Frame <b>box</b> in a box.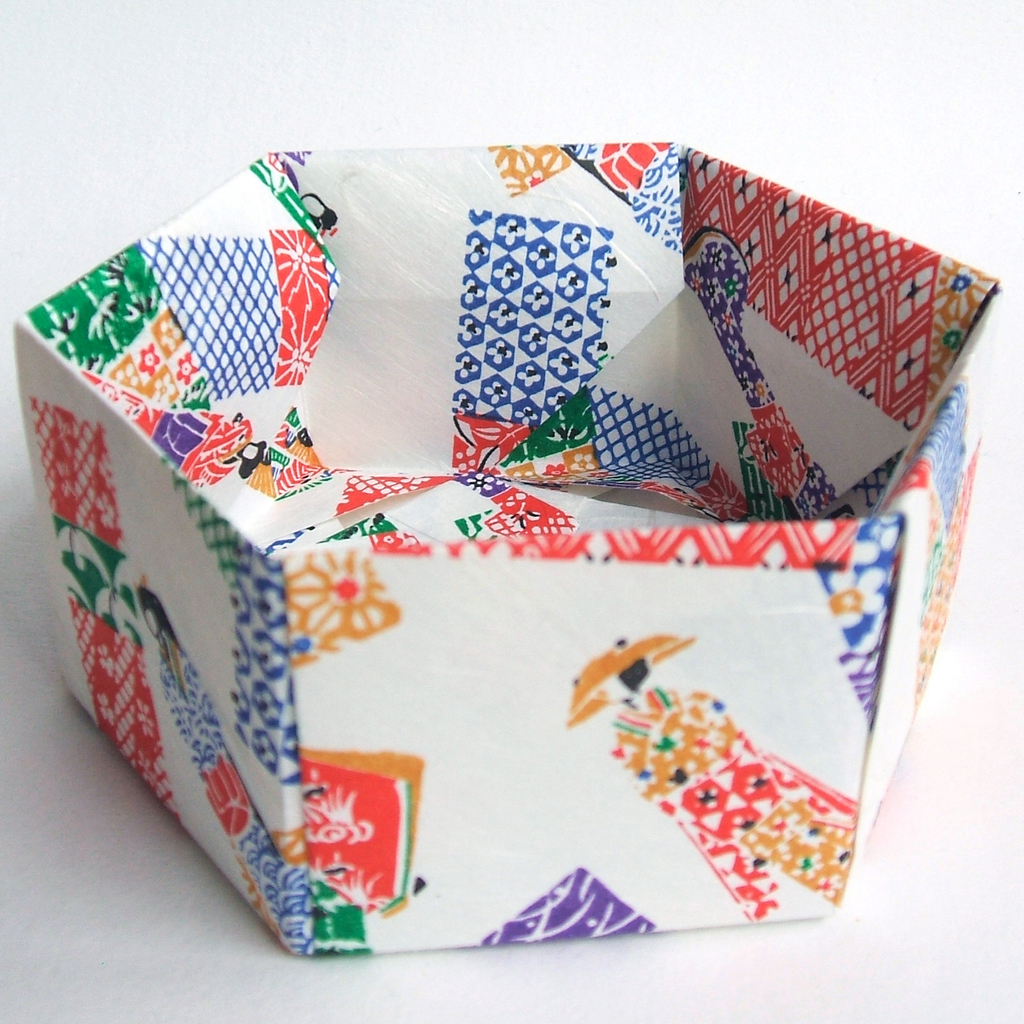
<box>37,155,939,908</box>.
